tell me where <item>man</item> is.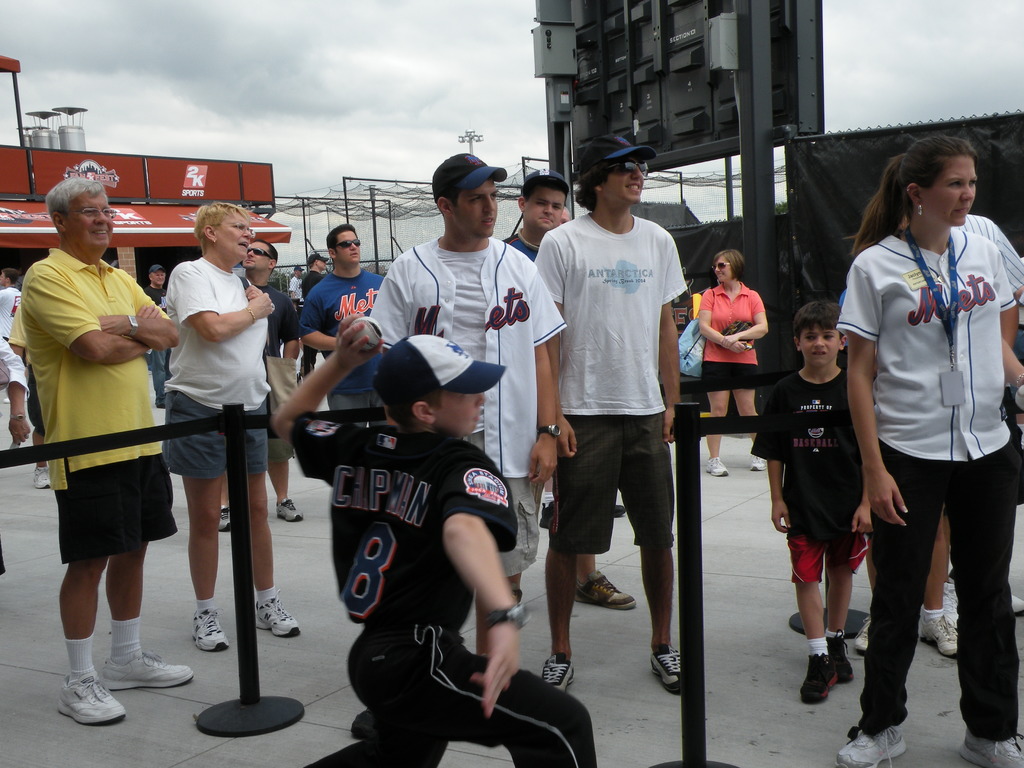
<item>man</item> is at crop(307, 222, 386, 416).
